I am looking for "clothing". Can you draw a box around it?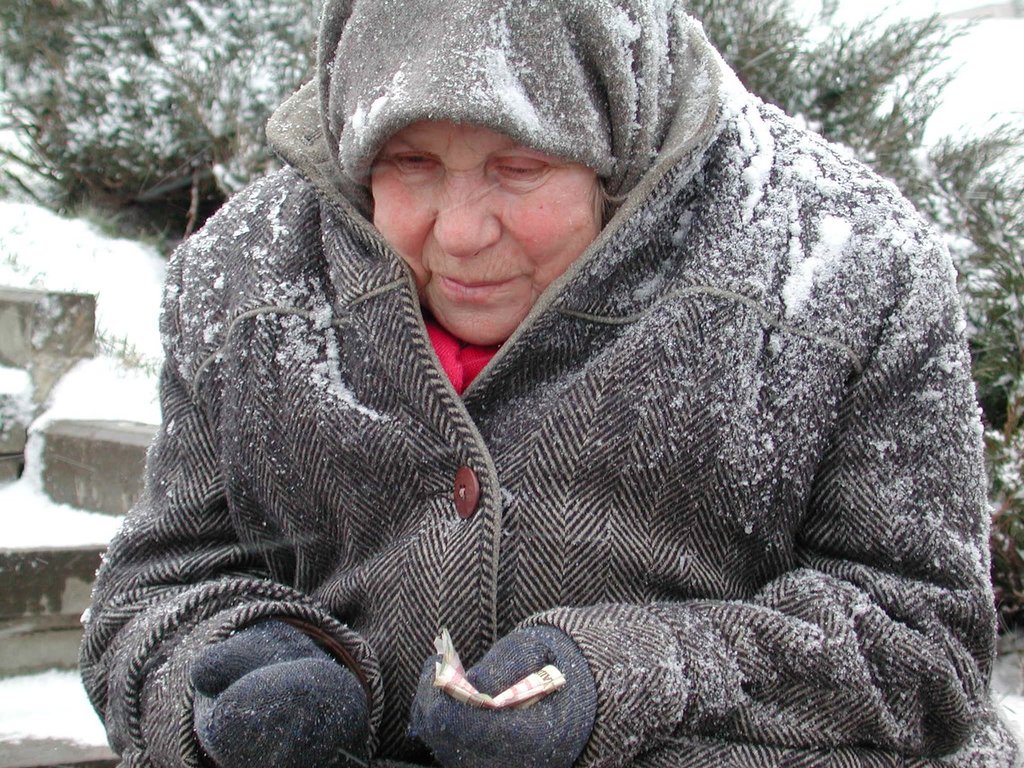
Sure, the bounding box is 97/78/984/767.
